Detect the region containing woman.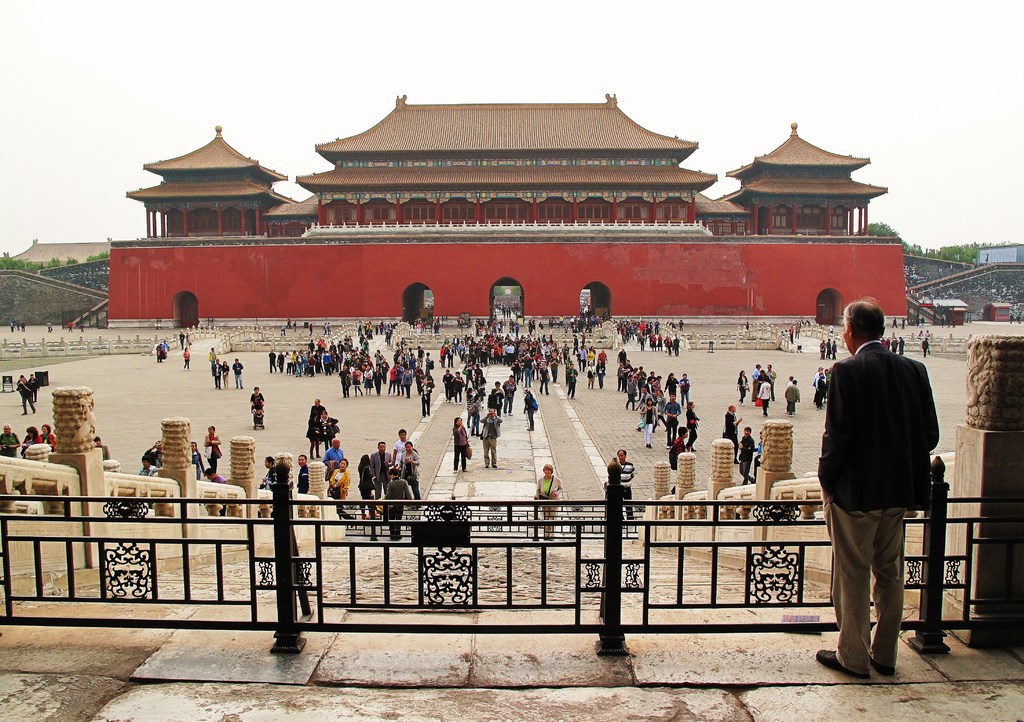
[358,364,372,395].
